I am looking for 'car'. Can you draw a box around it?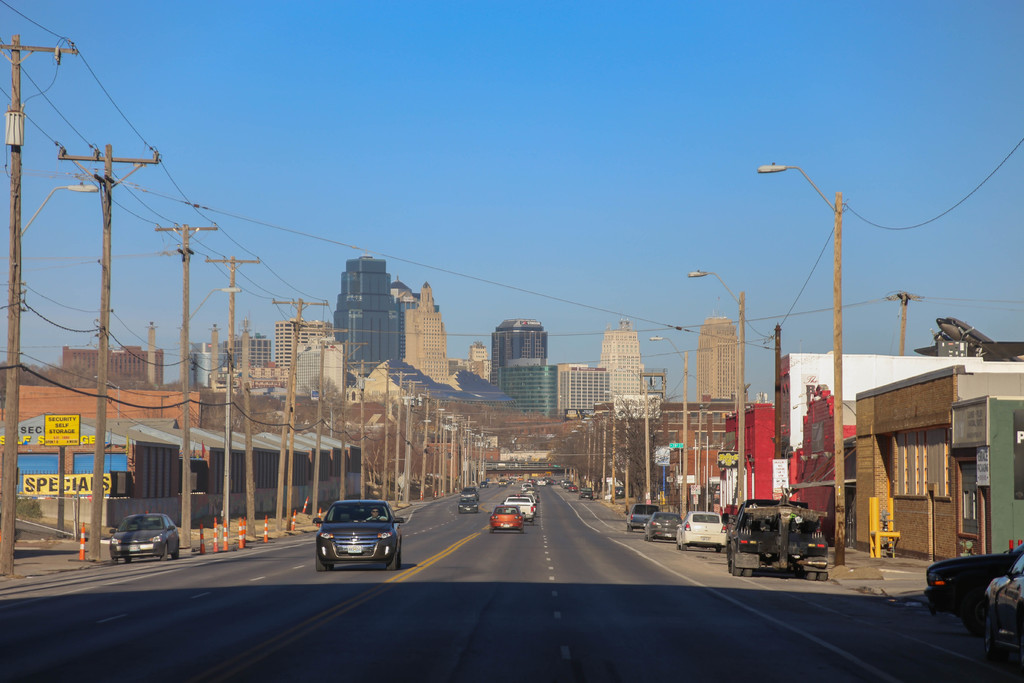
Sure, the bounding box is <bbox>536, 481, 545, 486</bbox>.
